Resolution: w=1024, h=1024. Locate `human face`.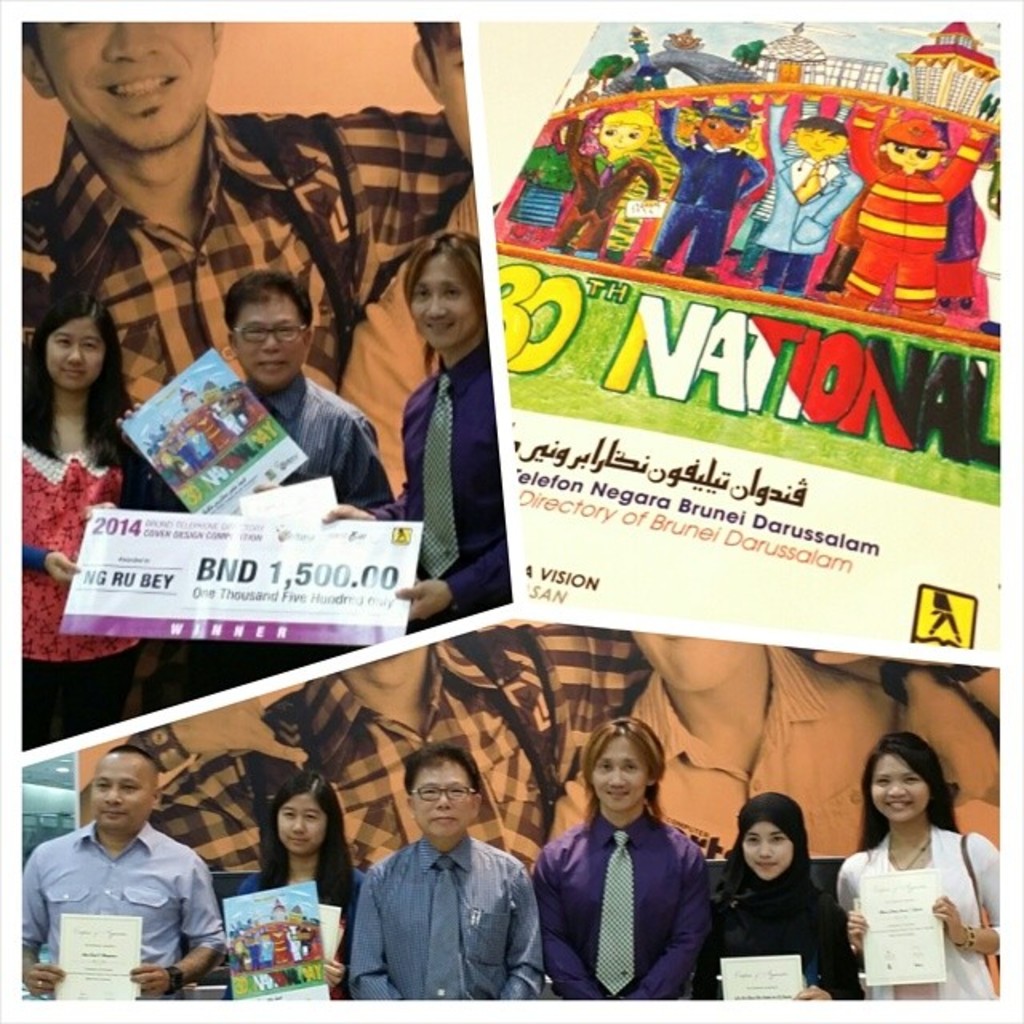
x1=795, y1=134, x2=843, y2=160.
